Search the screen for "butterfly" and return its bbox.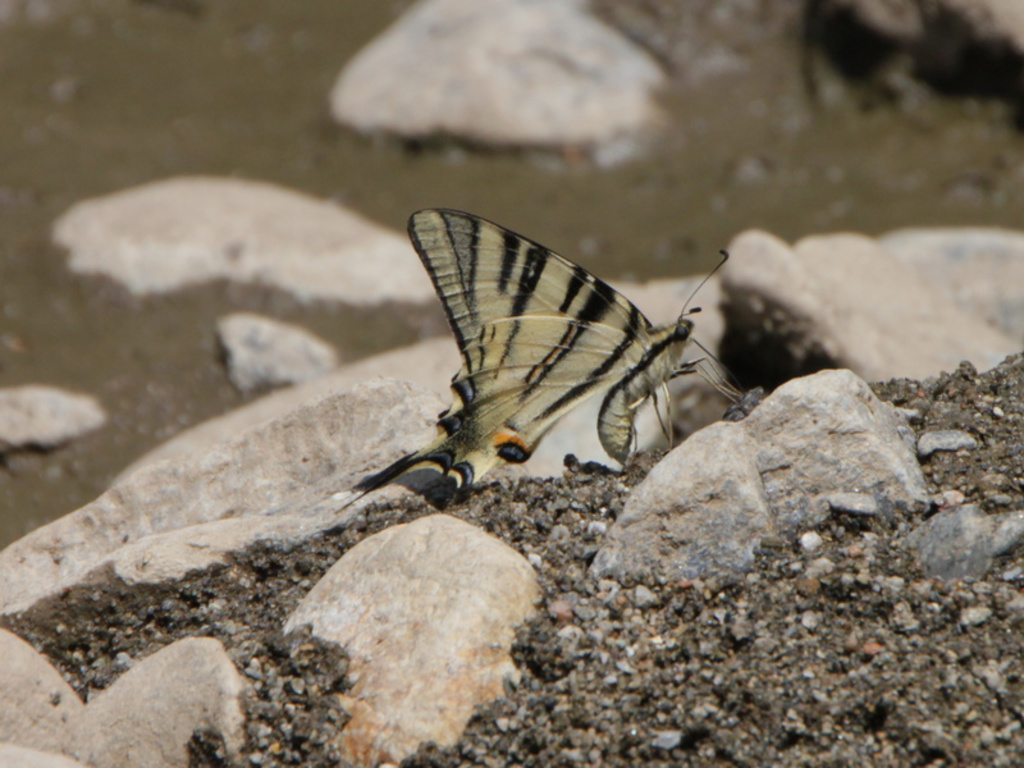
Found: <box>387,189,714,502</box>.
